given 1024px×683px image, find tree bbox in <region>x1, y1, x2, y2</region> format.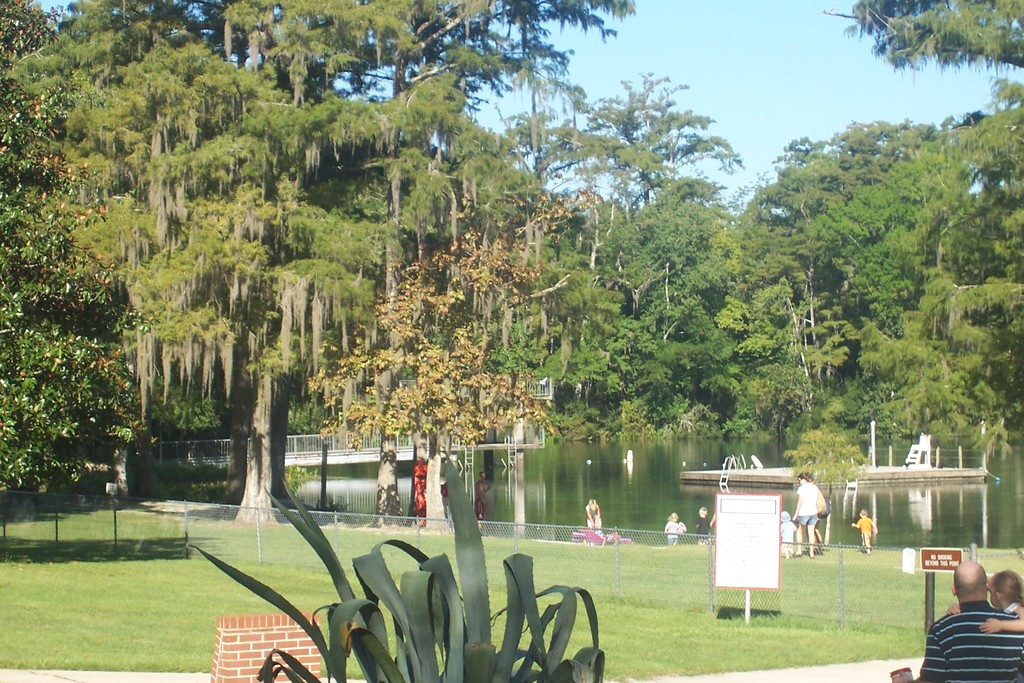
<region>604, 286, 750, 420</region>.
